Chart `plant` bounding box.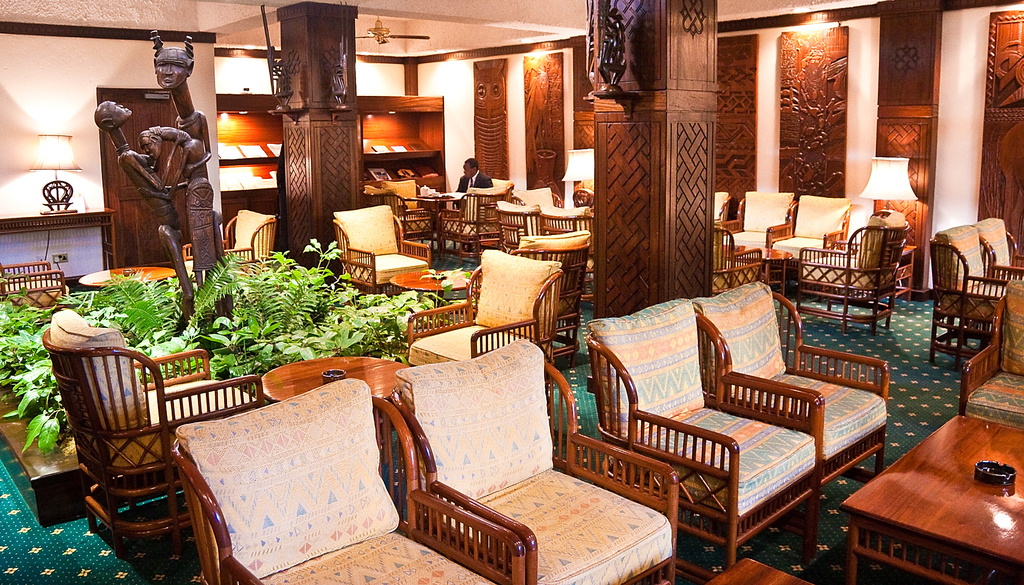
Charted: region(22, 227, 470, 389).
